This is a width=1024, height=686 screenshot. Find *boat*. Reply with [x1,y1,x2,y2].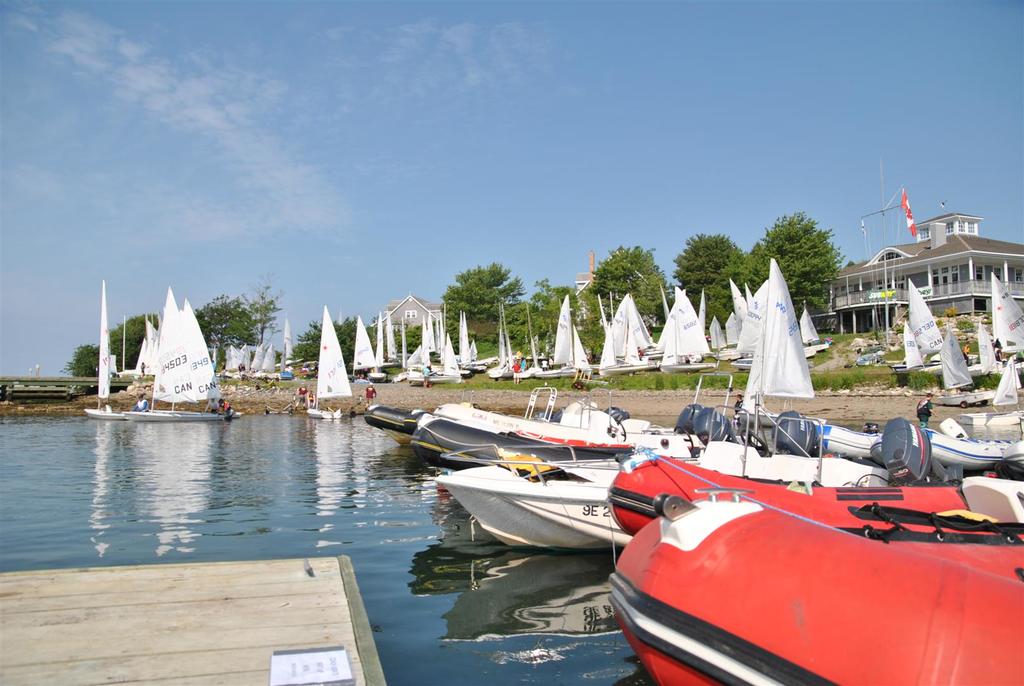
[481,297,521,383].
